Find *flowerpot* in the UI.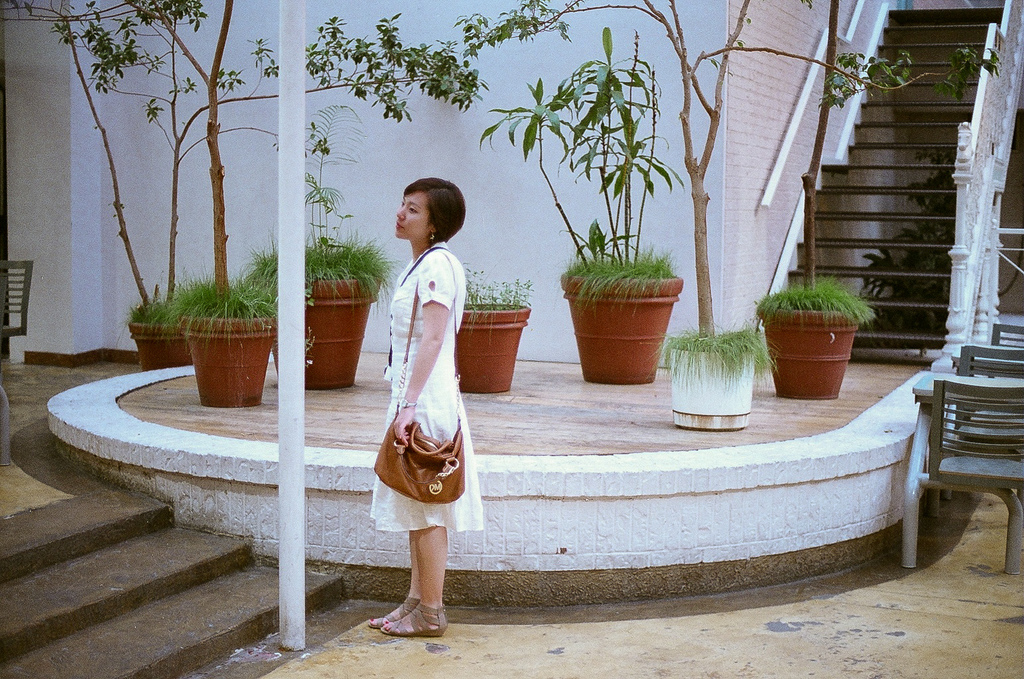
UI element at crop(182, 314, 275, 410).
